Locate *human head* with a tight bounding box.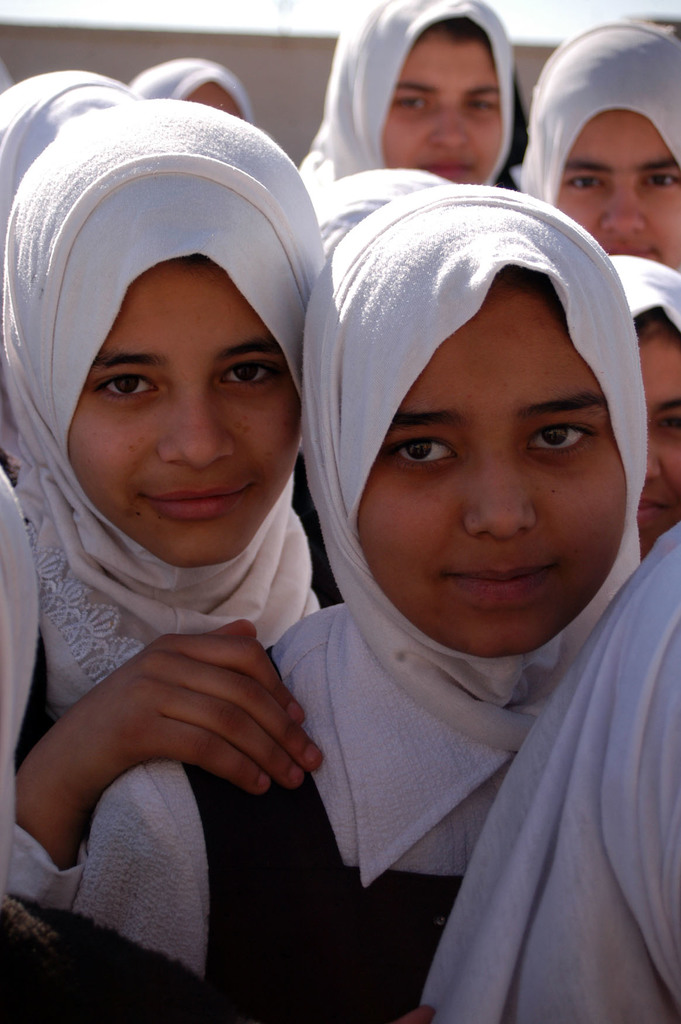
323:0:510:188.
